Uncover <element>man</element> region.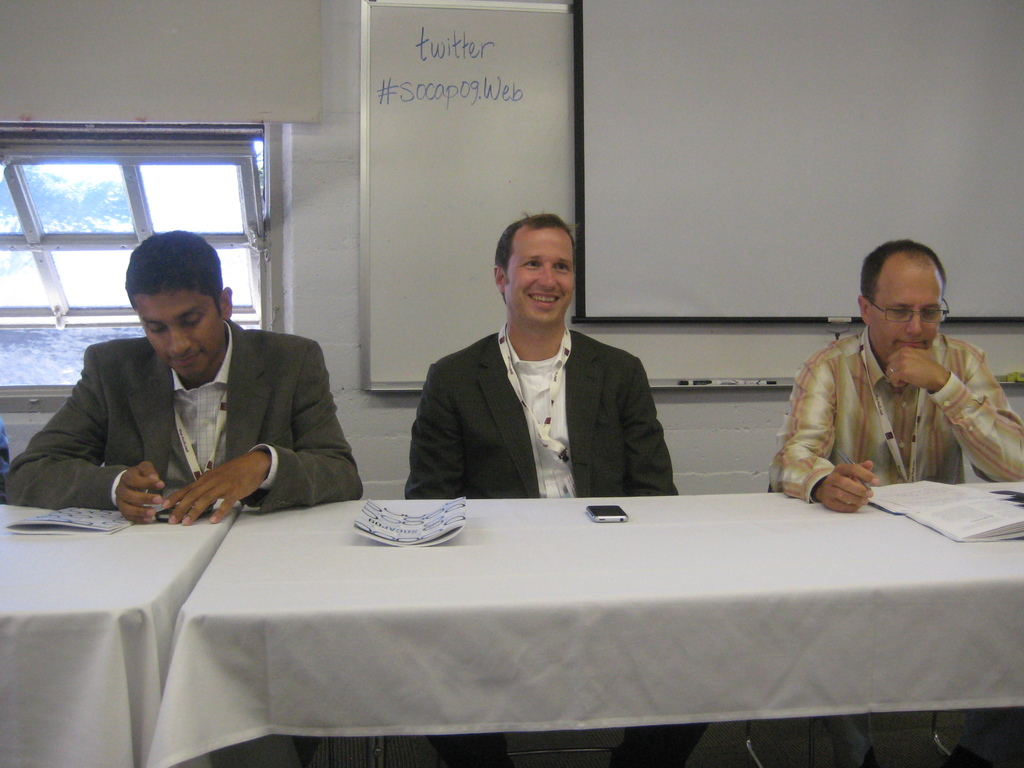
Uncovered: <bbox>0, 233, 369, 531</bbox>.
